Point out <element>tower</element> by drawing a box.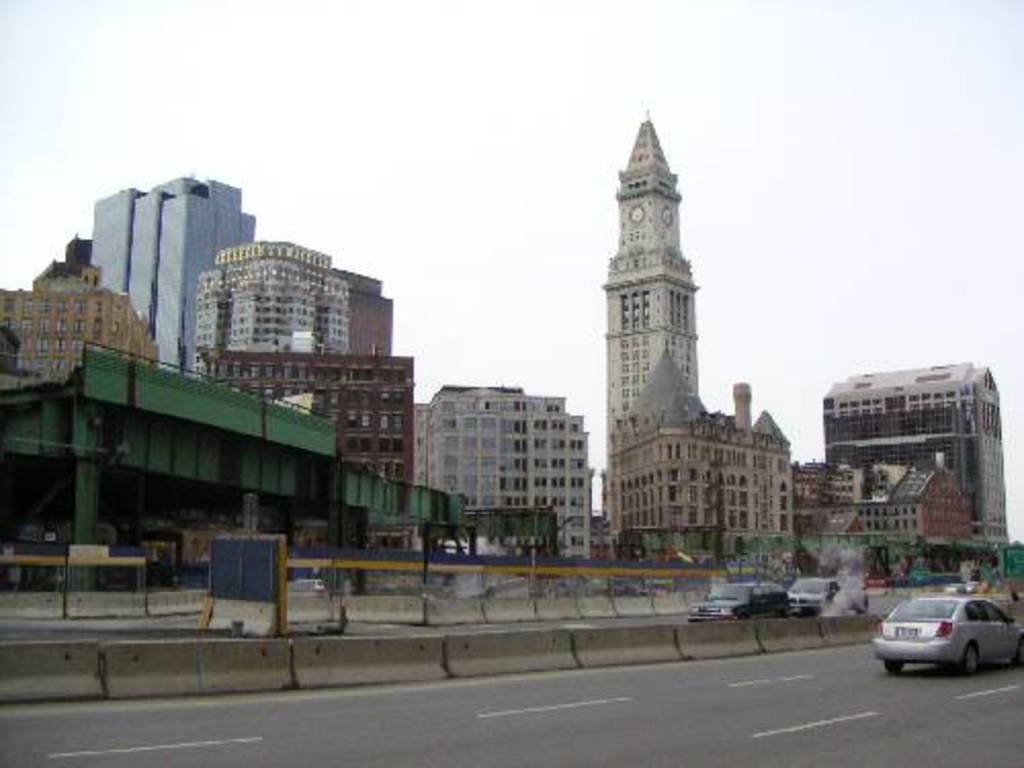
[x1=604, y1=117, x2=698, y2=461].
